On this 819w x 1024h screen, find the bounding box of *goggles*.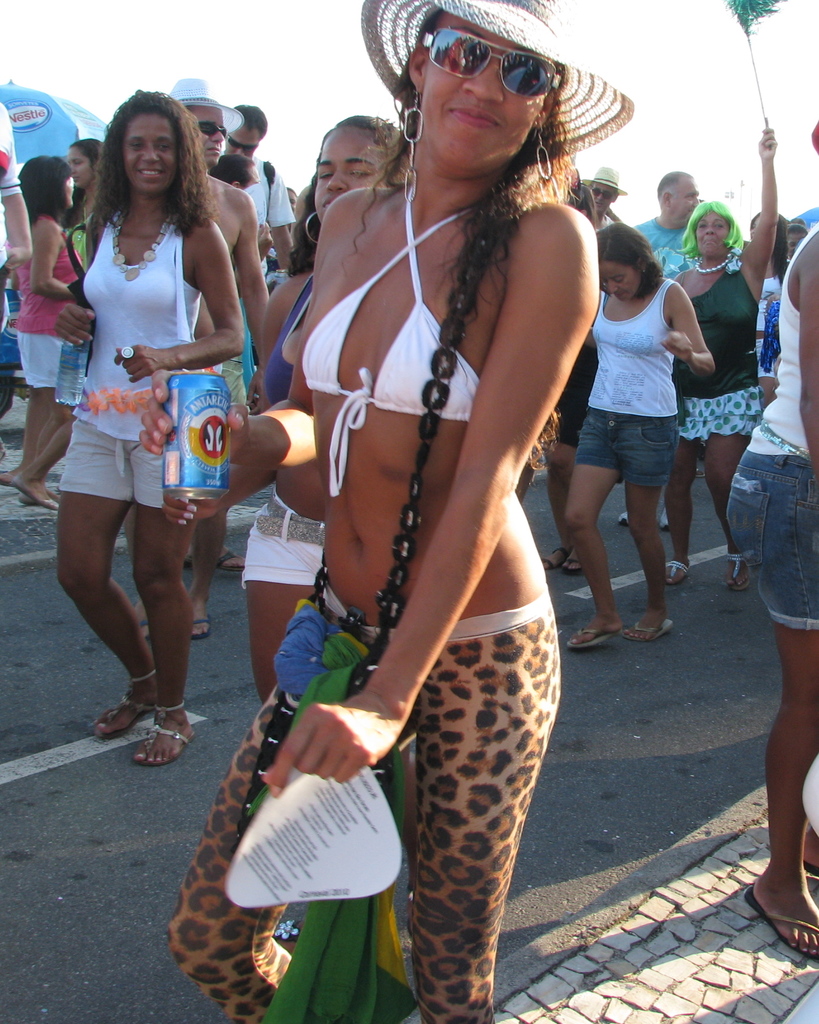
Bounding box: <region>592, 182, 619, 200</region>.
